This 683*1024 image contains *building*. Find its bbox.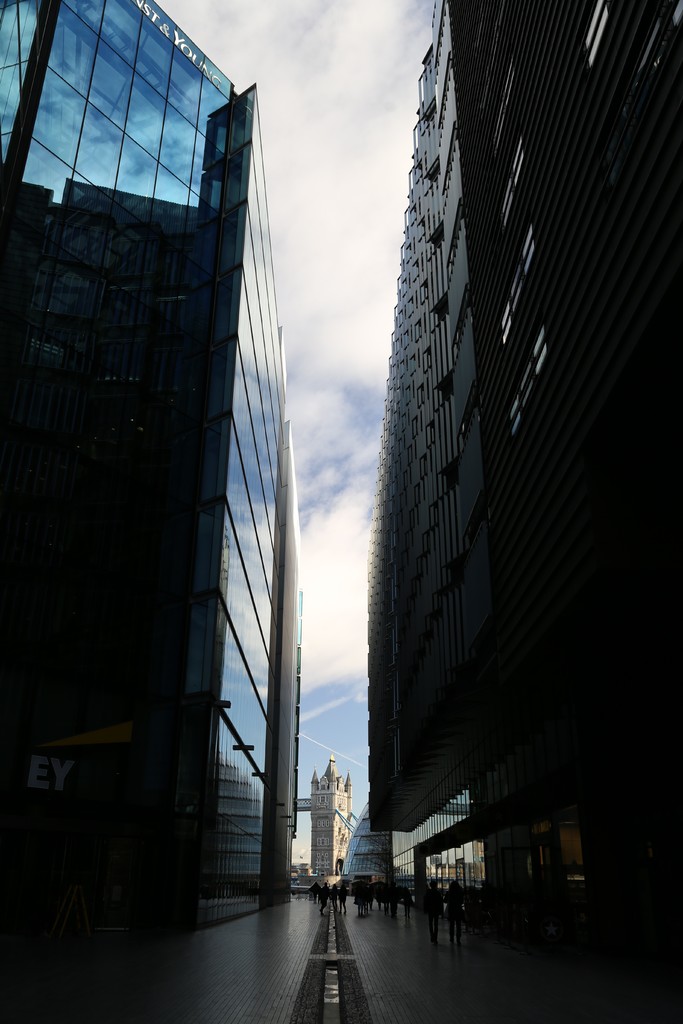
pyautogui.locateOnScreen(0, 0, 304, 930).
